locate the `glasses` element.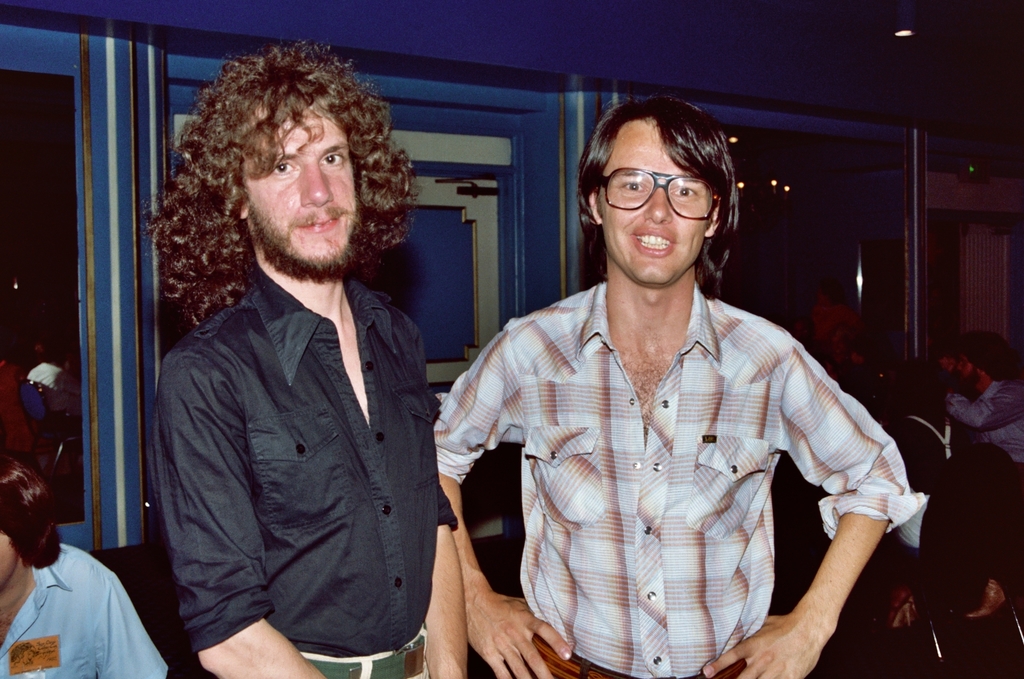
Element bbox: x1=599, y1=162, x2=720, y2=223.
